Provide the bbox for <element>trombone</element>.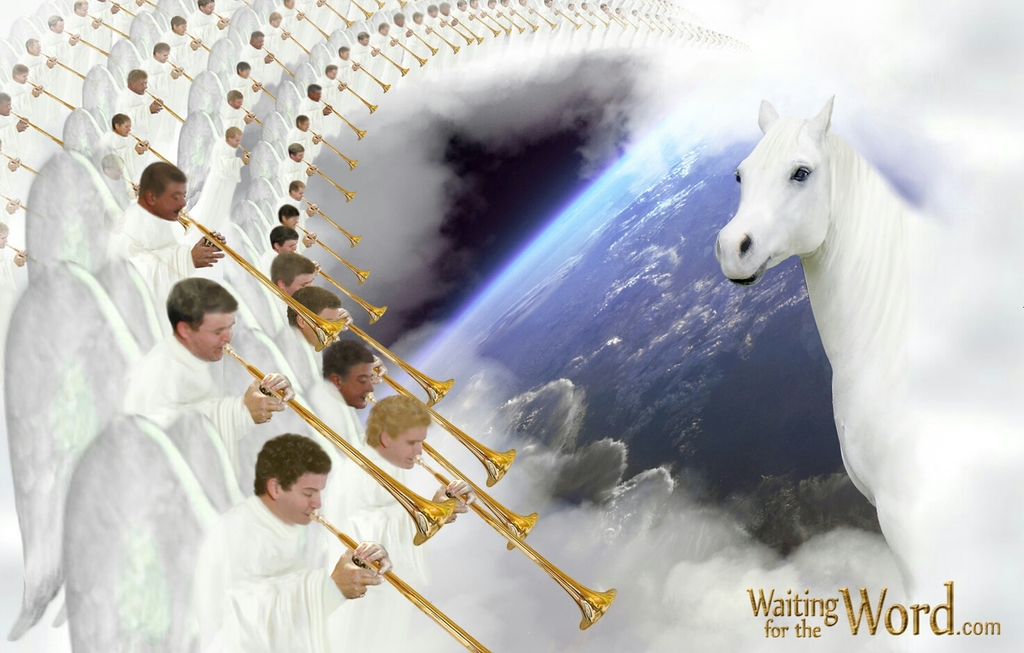
292 217 366 290.
